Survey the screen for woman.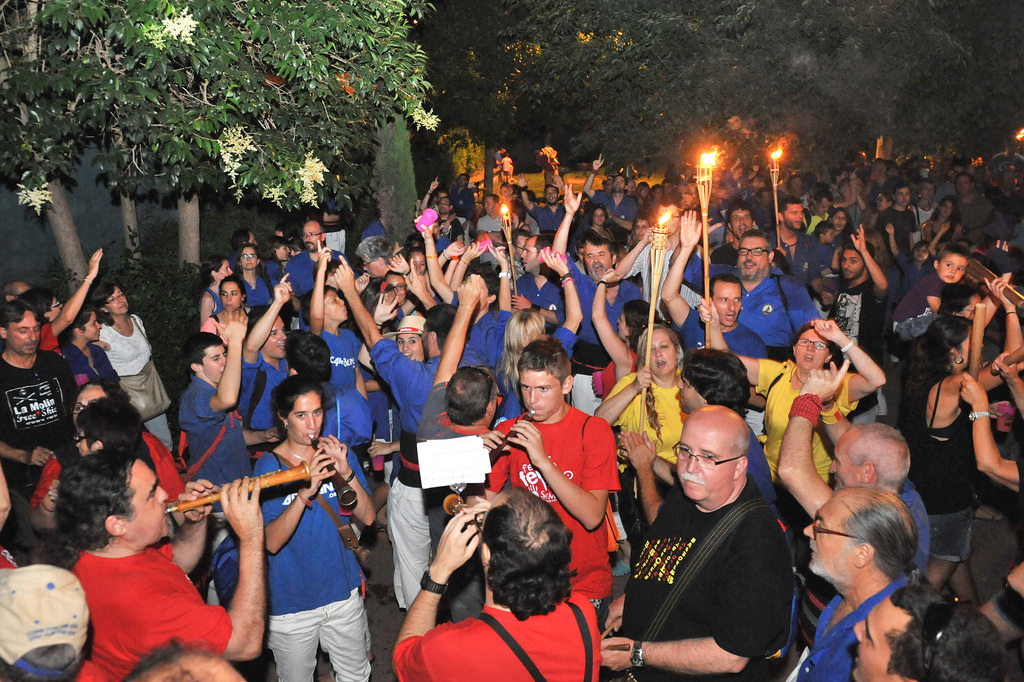
Survey found: (x1=588, y1=316, x2=685, y2=457).
